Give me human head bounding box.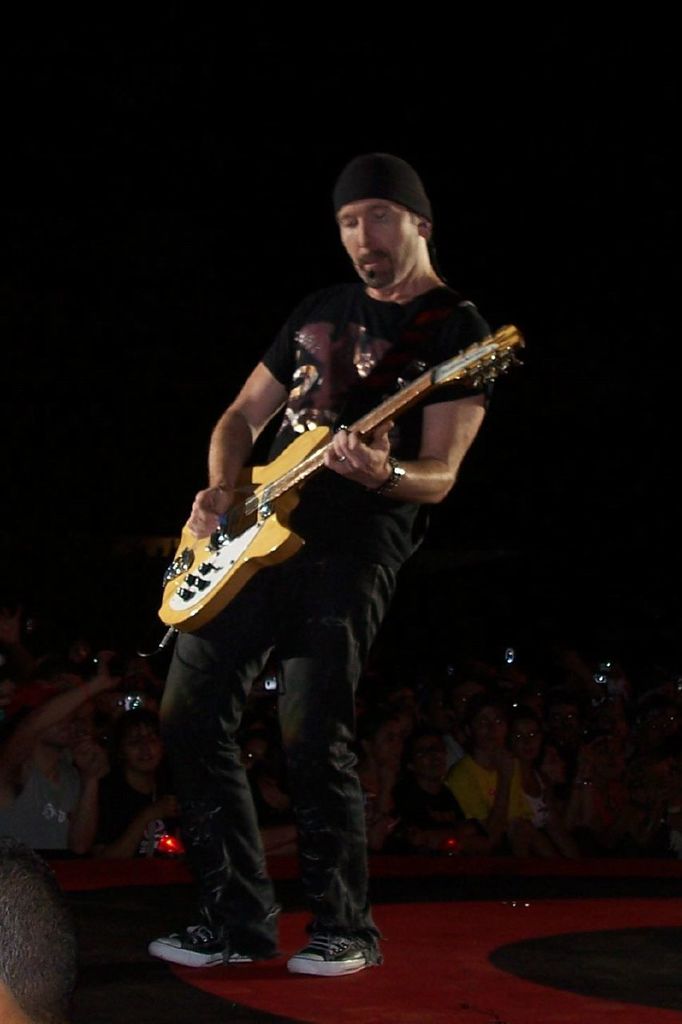
(left=405, top=728, right=458, bottom=778).
